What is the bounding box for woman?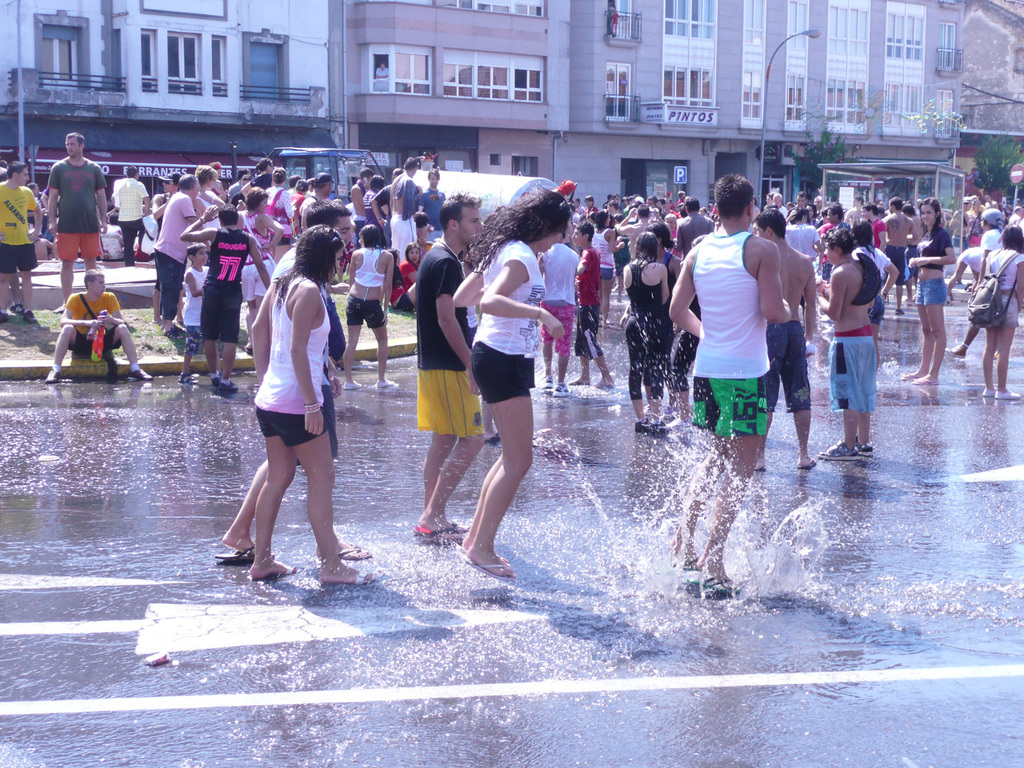
(left=804, top=204, right=820, bottom=221).
